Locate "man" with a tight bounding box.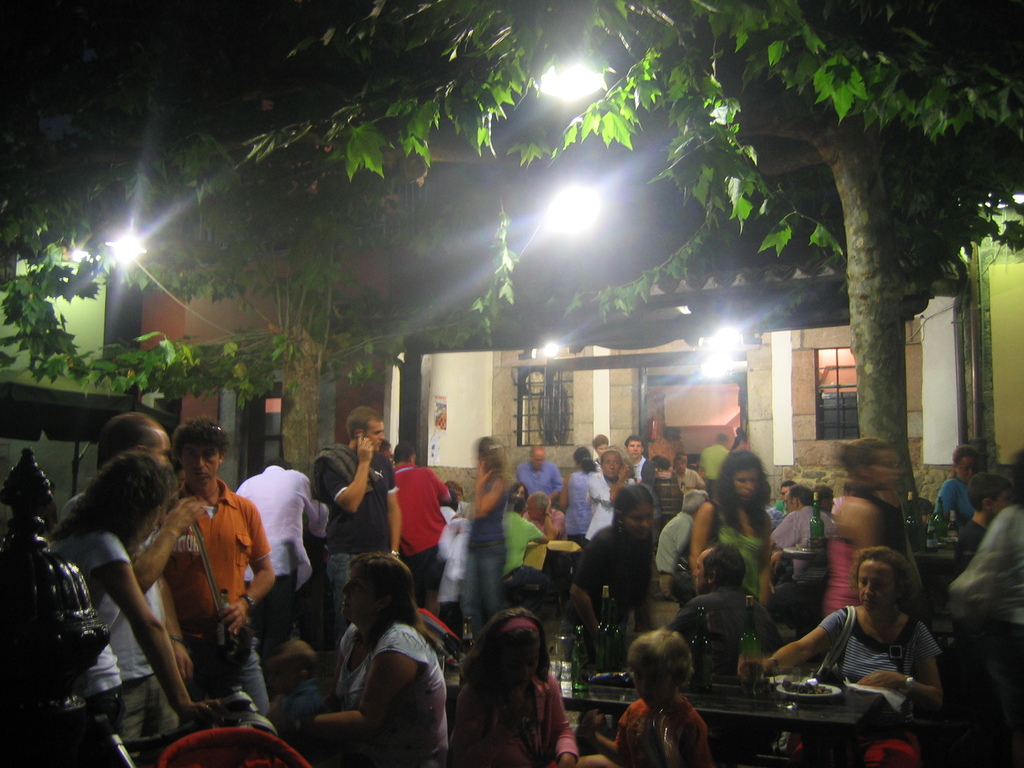
<box>570,484,648,658</box>.
